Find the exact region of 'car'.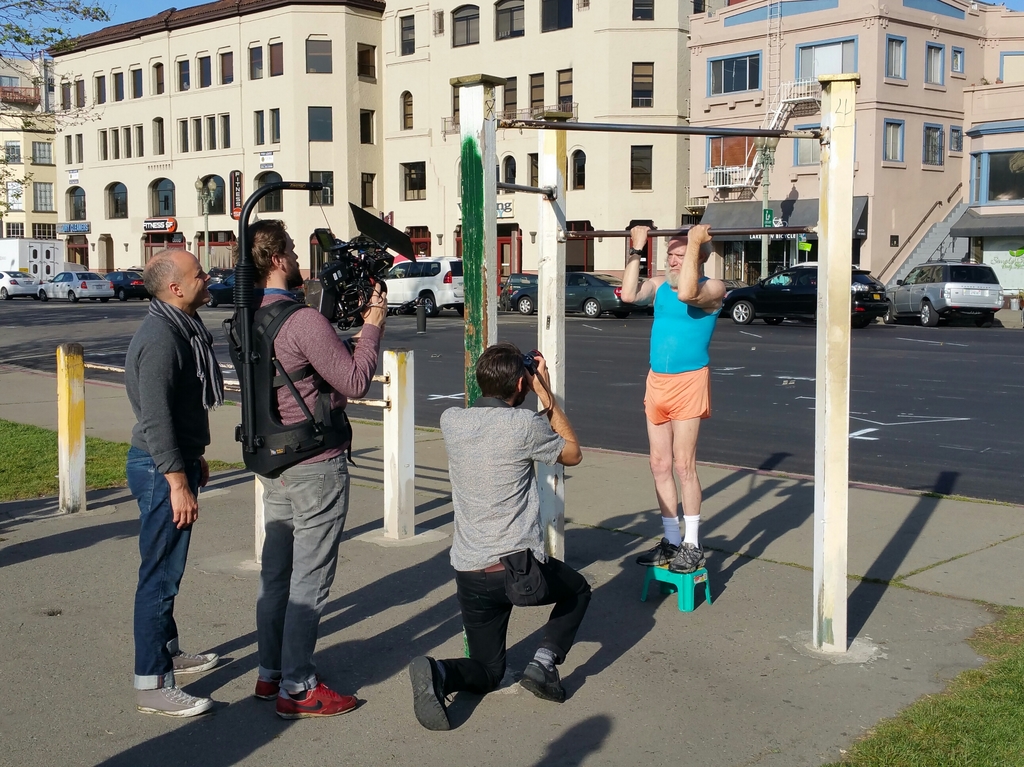
Exact region: Rect(515, 277, 637, 314).
